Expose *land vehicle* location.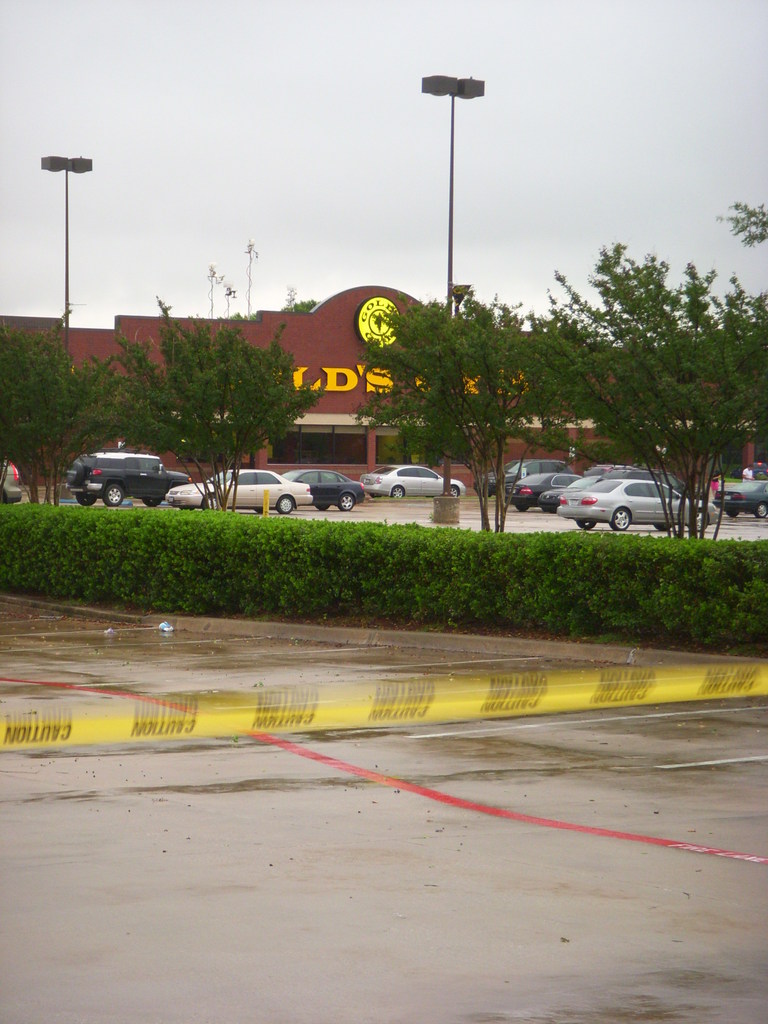
Exposed at bbox=[278, 469, 366, 511].
